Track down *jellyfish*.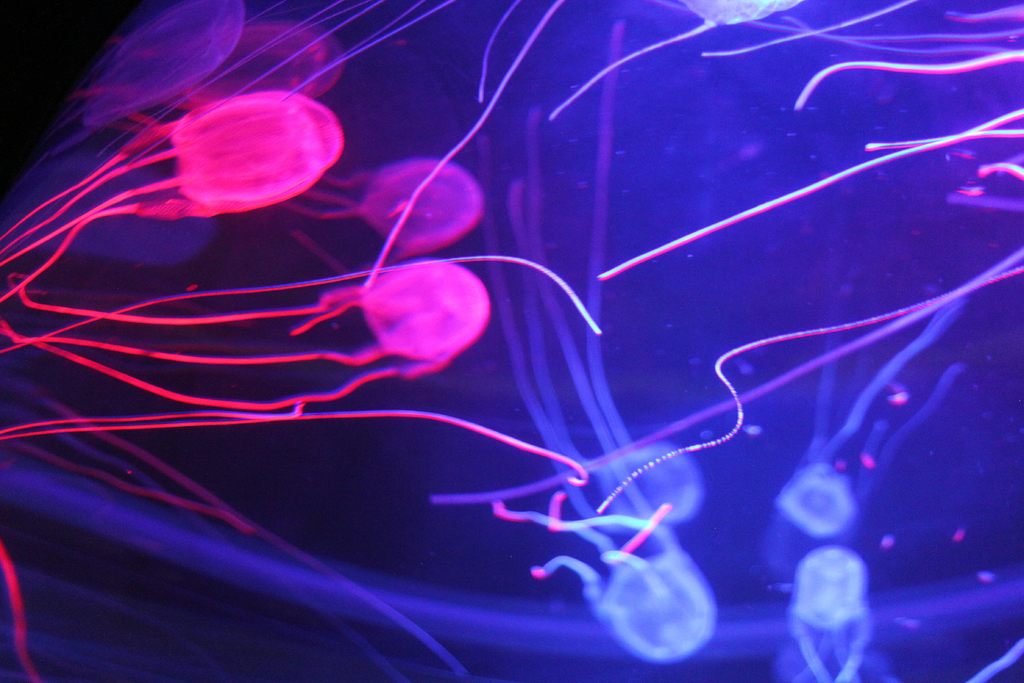
Tracked to detection(781, 543, 881, 682).
